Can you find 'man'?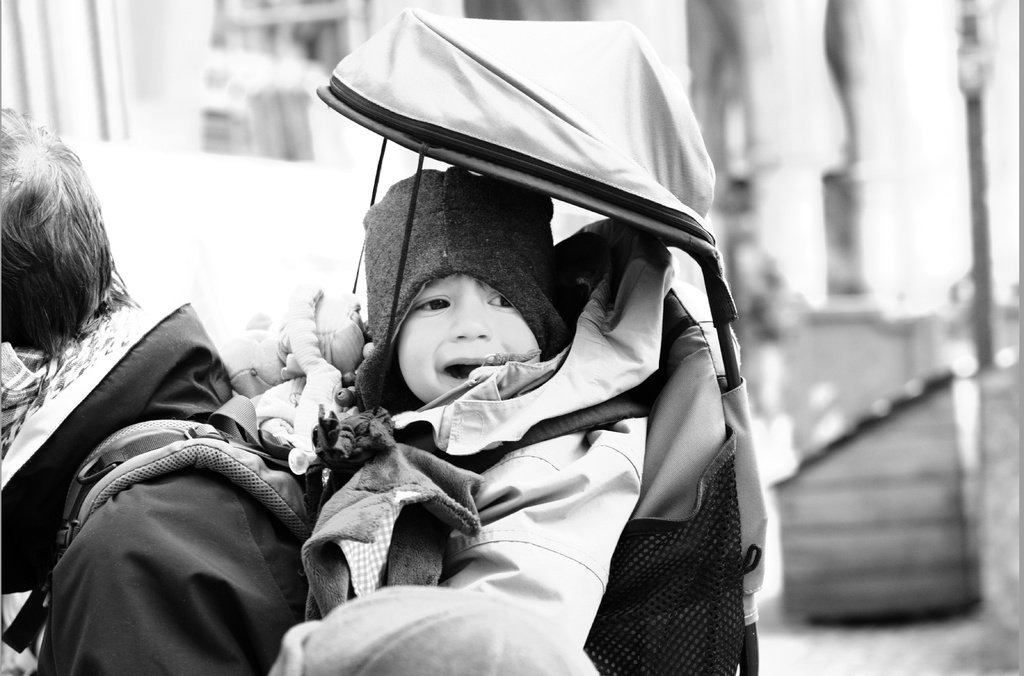
Yes, bounding box: (x1=0, y1=108, x2=348, y2=675).
